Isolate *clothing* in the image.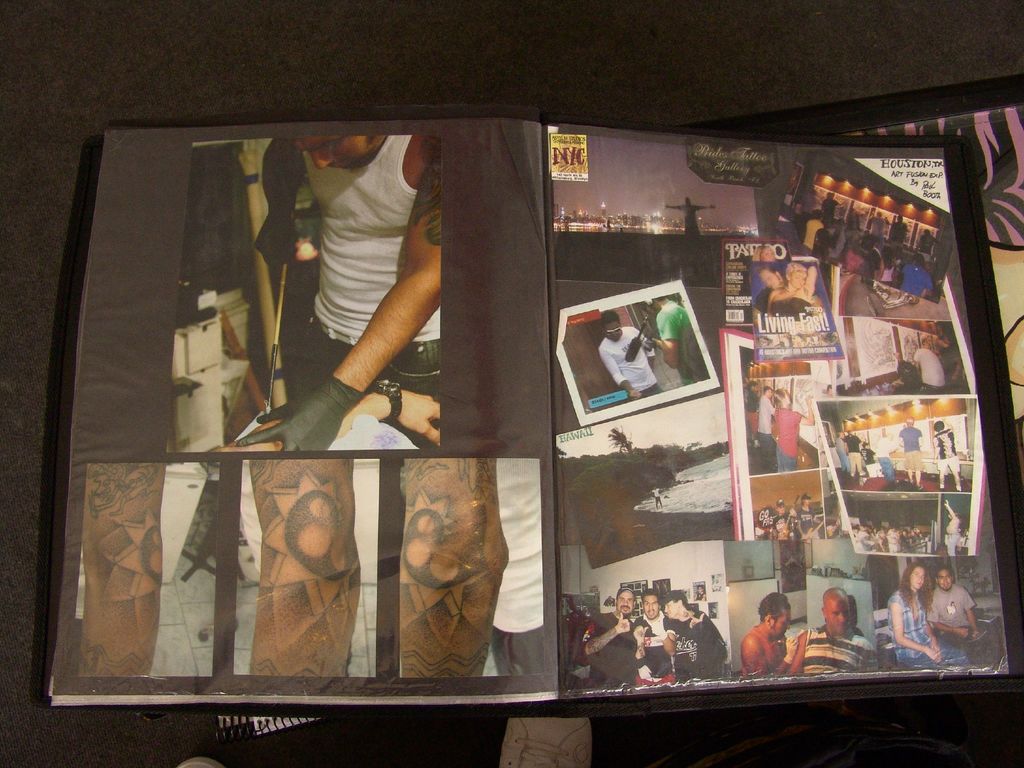
Isolated region: (805,625,874,677).
